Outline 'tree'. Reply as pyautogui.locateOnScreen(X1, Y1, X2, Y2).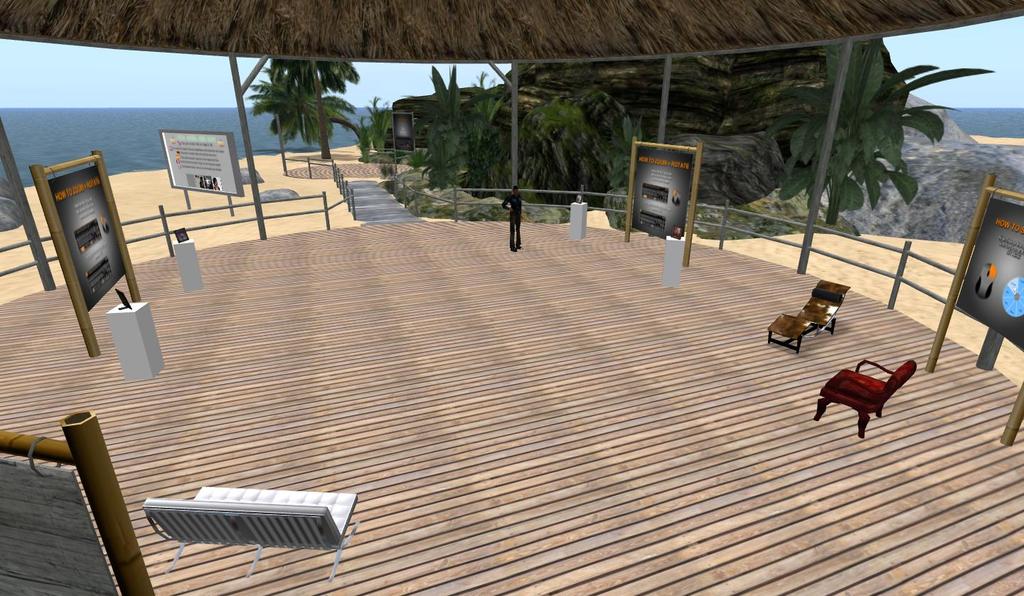
pyautogui.locateOnScreen(393, 55, 481, 229).
